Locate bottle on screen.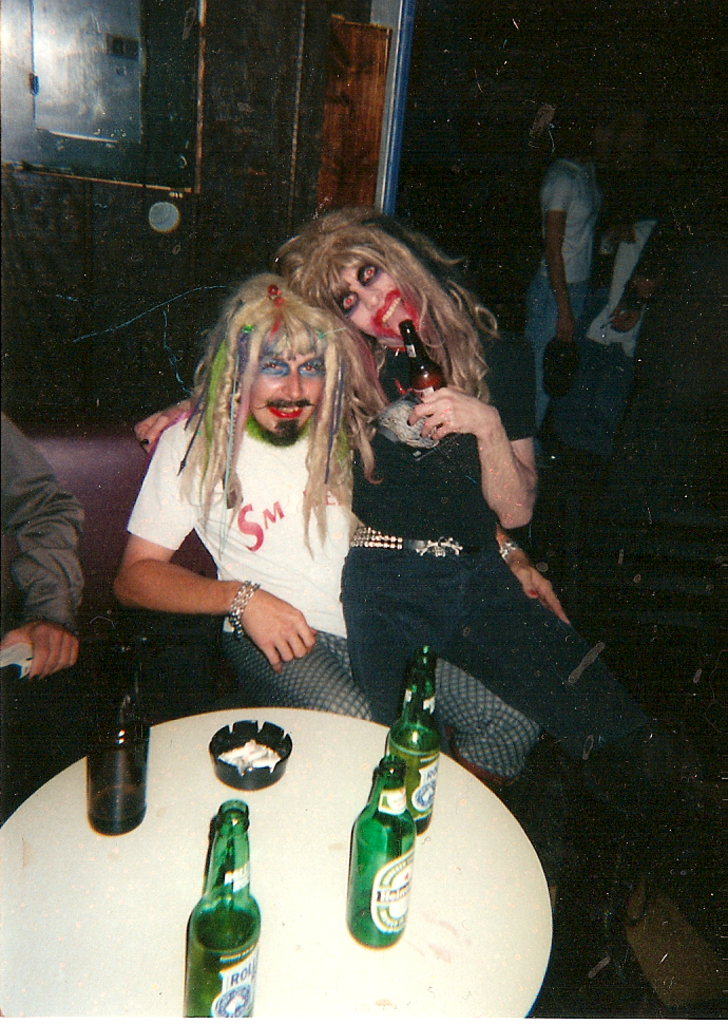
On screen at [left=88, top=641, right=151, bottom=835].
